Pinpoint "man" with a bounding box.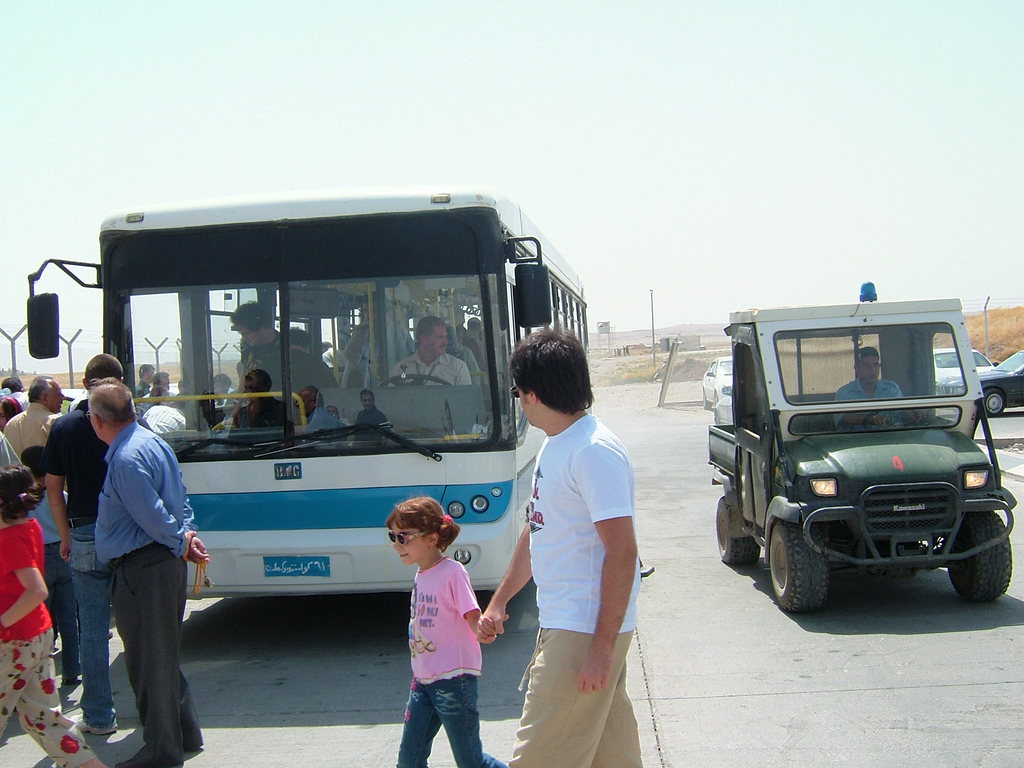
(left=229, top=302, right=339, bottom=417).
